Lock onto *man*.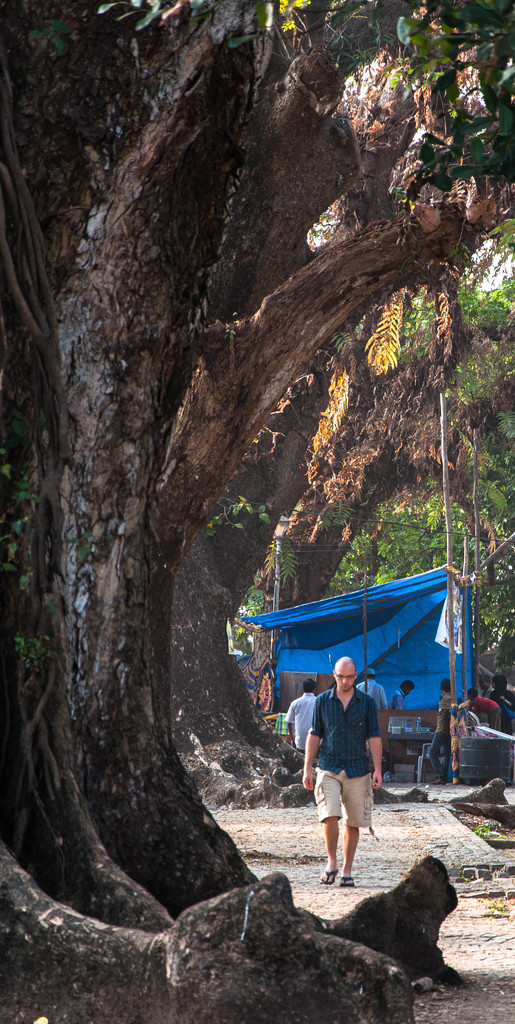
Locked: [351, 662, 384, 707].
